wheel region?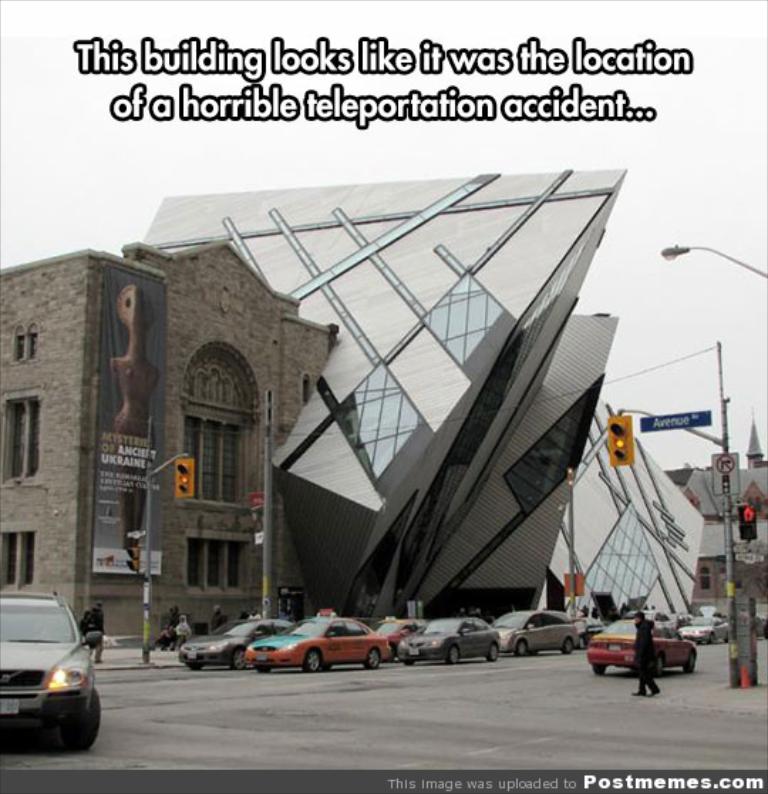
bbox=(486, 645, 495, 662)
